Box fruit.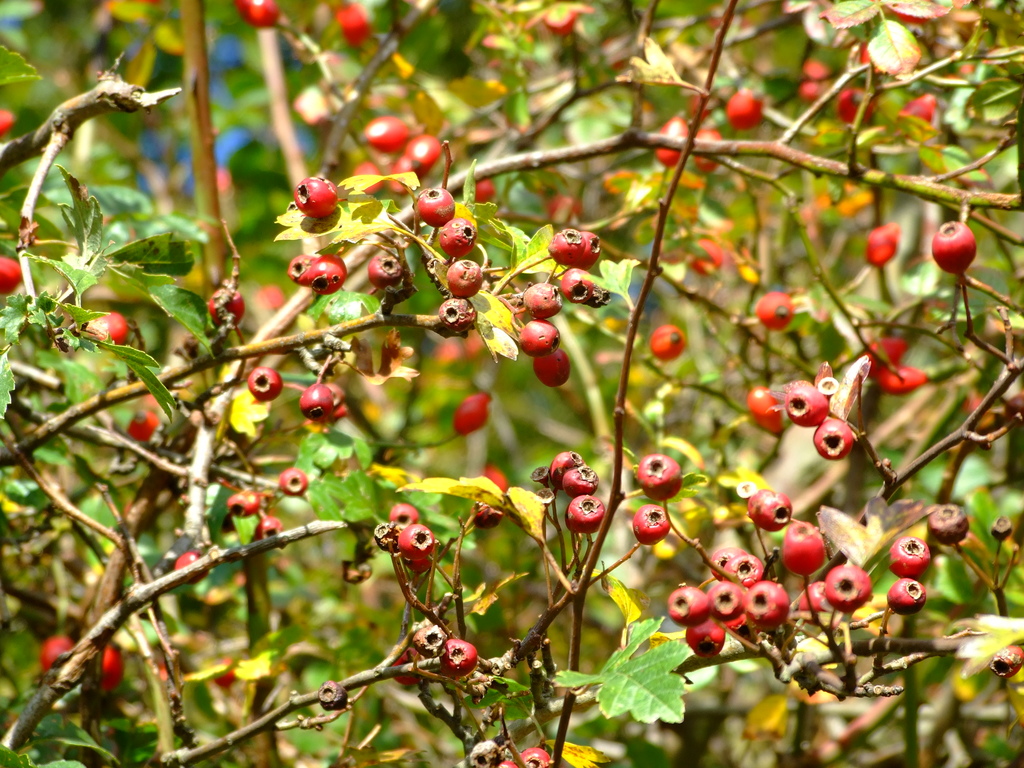
locate(572, 229, 602, 270).
